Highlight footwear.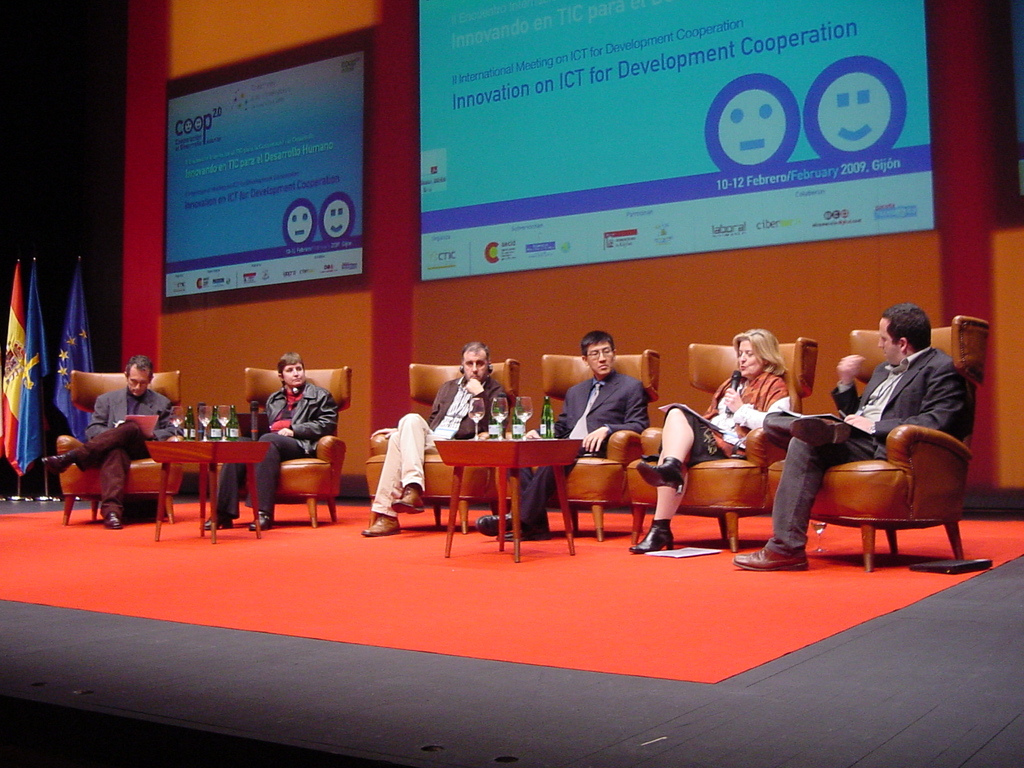
Highlighted region: x1=44, y1=448, x2=70, y2=474.
